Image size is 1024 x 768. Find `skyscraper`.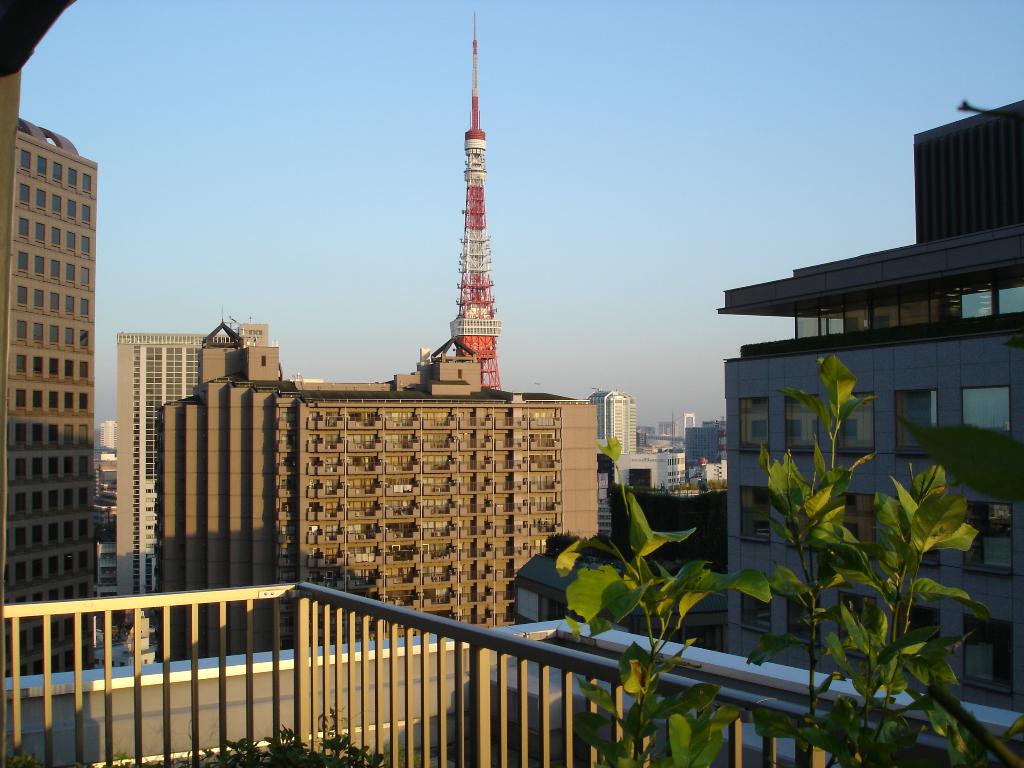
{"left": 102, "top": 332, "right": 227, "bottom": 634}.
